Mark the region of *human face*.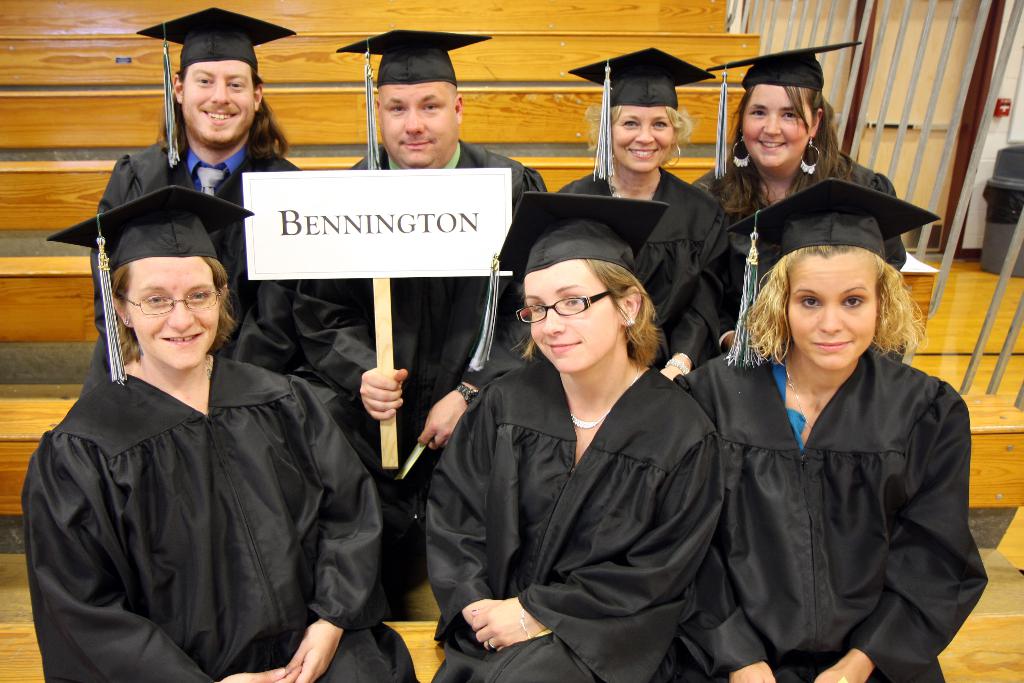
Region: [left=182, top=56, right=256, bottom=135].
